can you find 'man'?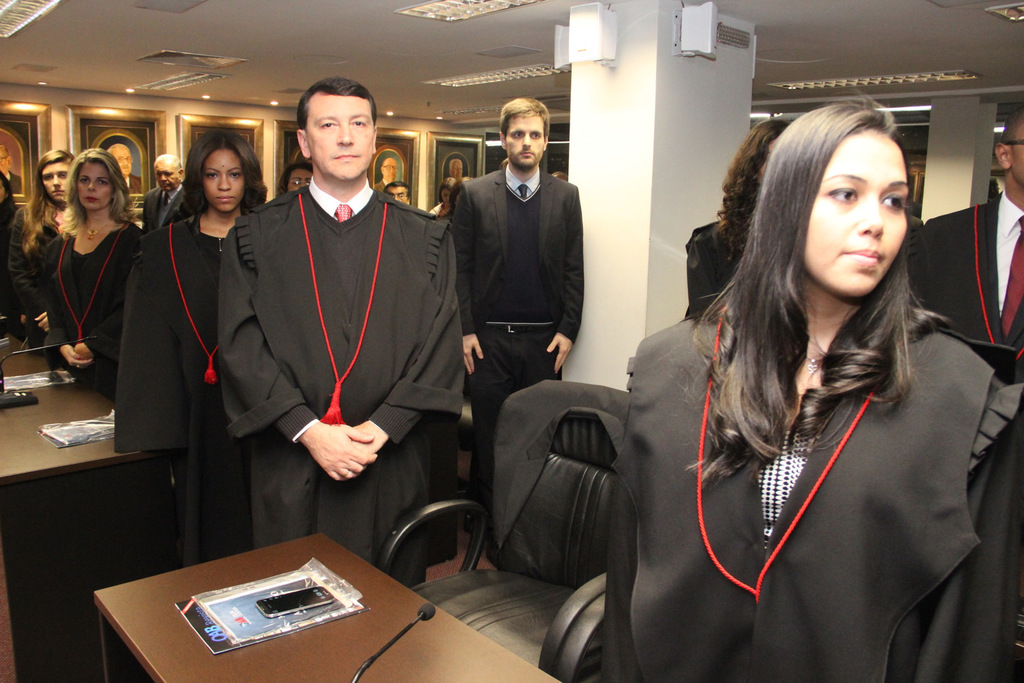
Yes, bounding box: left=0, top=142, right=22, bottom=192.
